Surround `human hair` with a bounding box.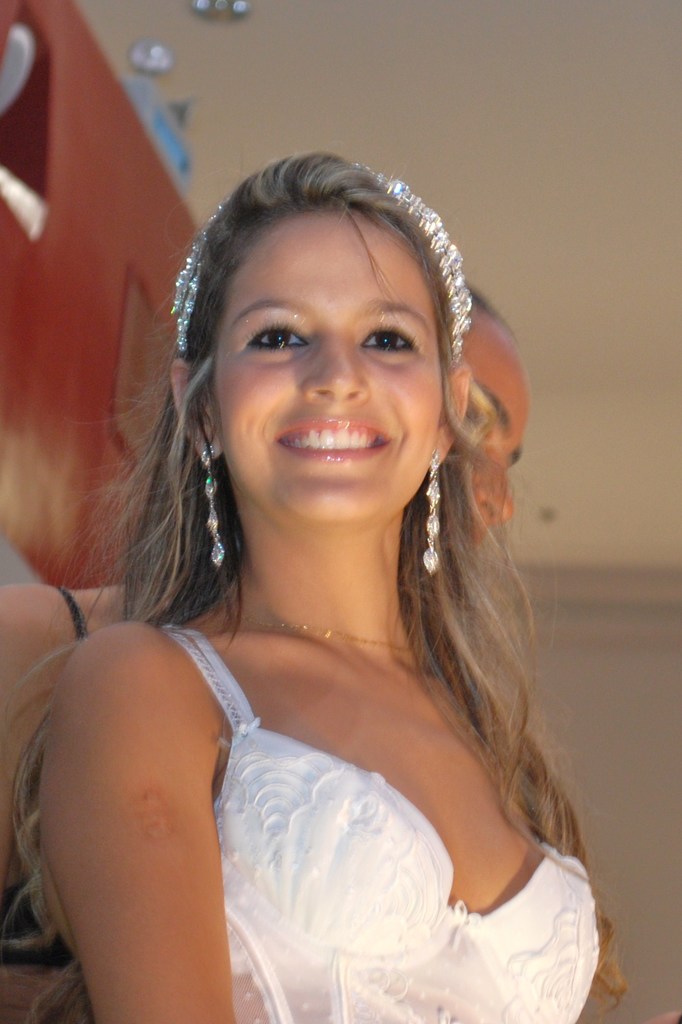
locate(464, 280, 518, 339).
